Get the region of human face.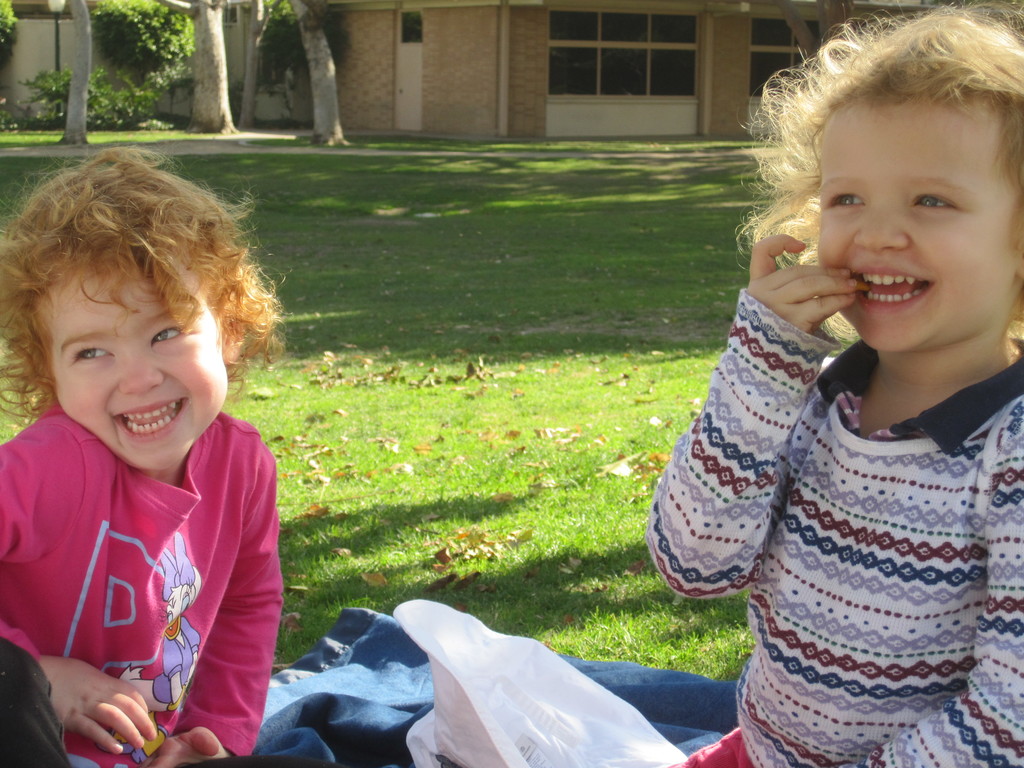
Rect(35, 259, 228, 473).
